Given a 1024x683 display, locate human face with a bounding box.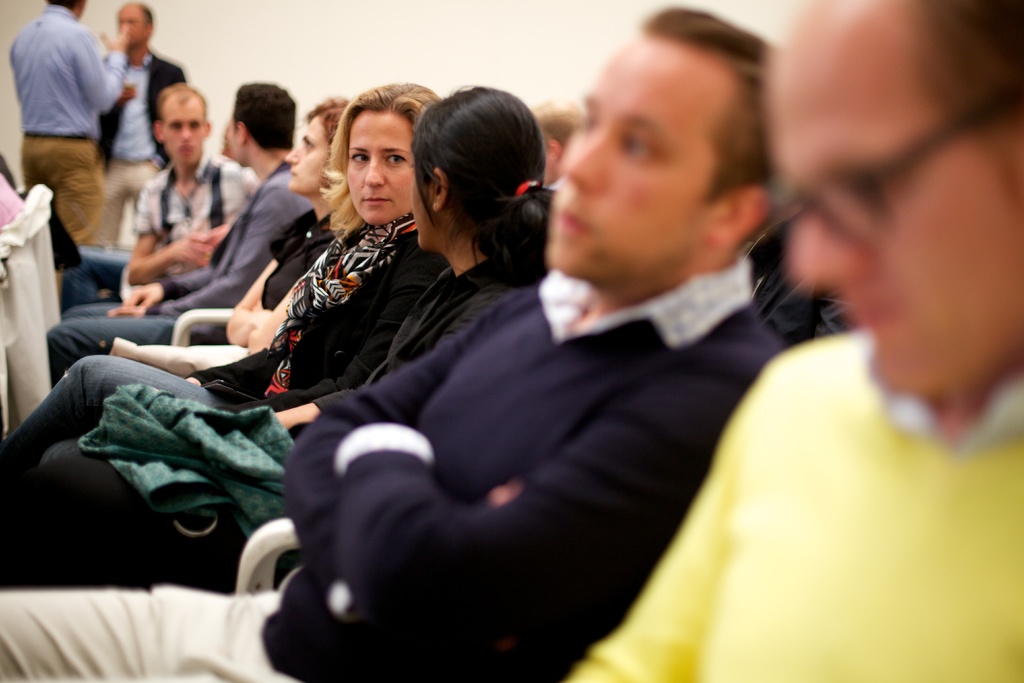
Located: (x1=160, y1=97, x2=206, y2=168).
